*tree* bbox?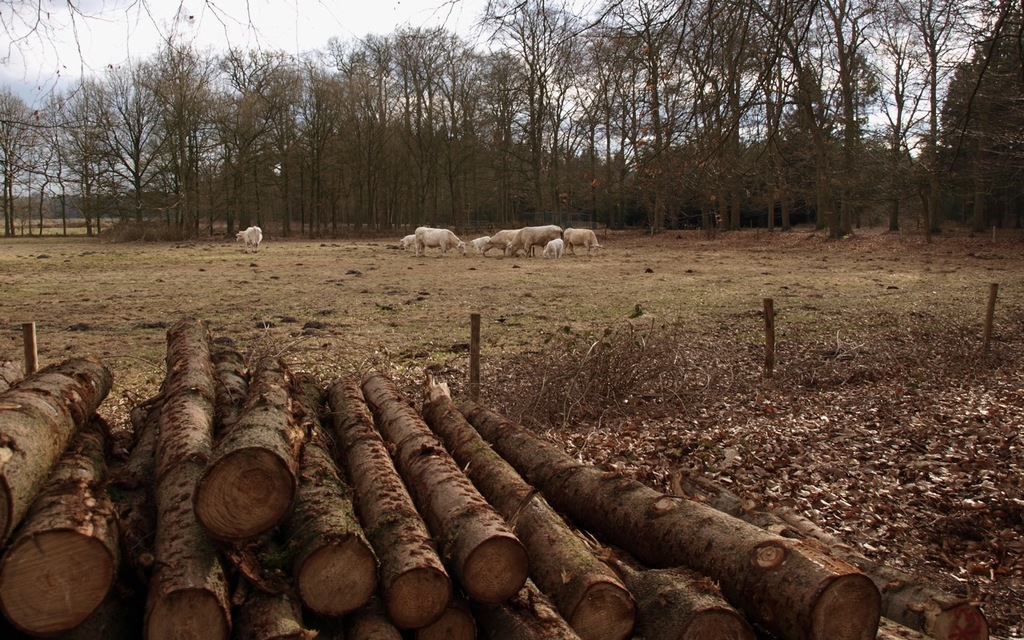
138 34 214 241
